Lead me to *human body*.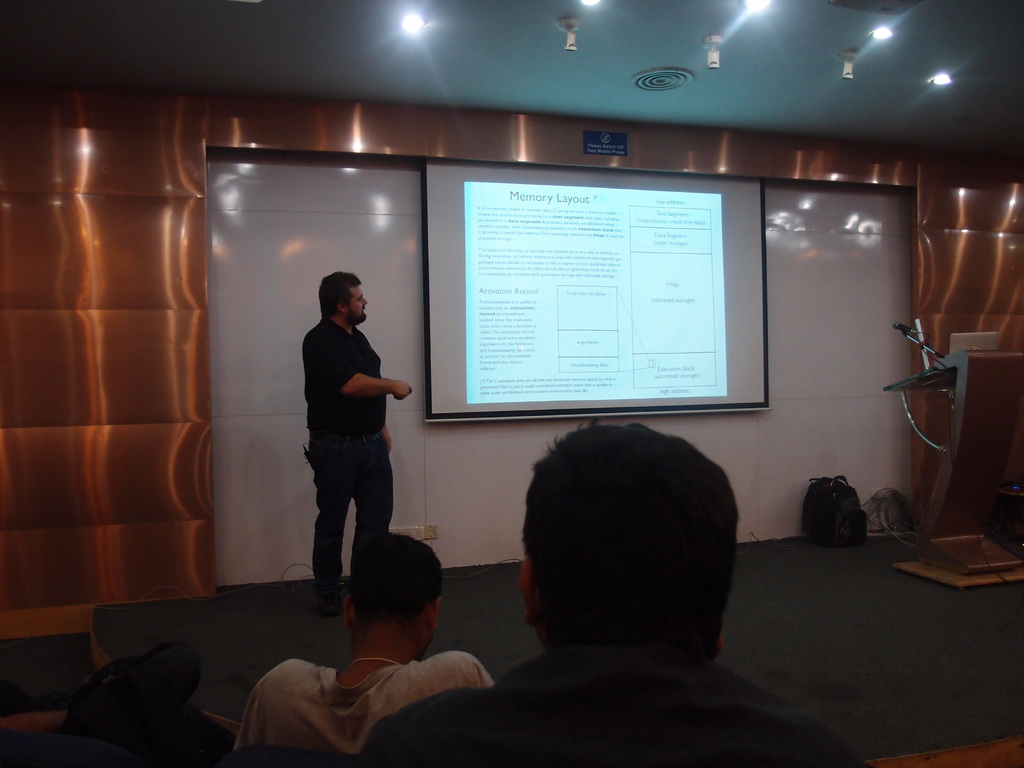
Lead to {"left": 356, "top": 639, "right": 877, "bottom": 767}.
